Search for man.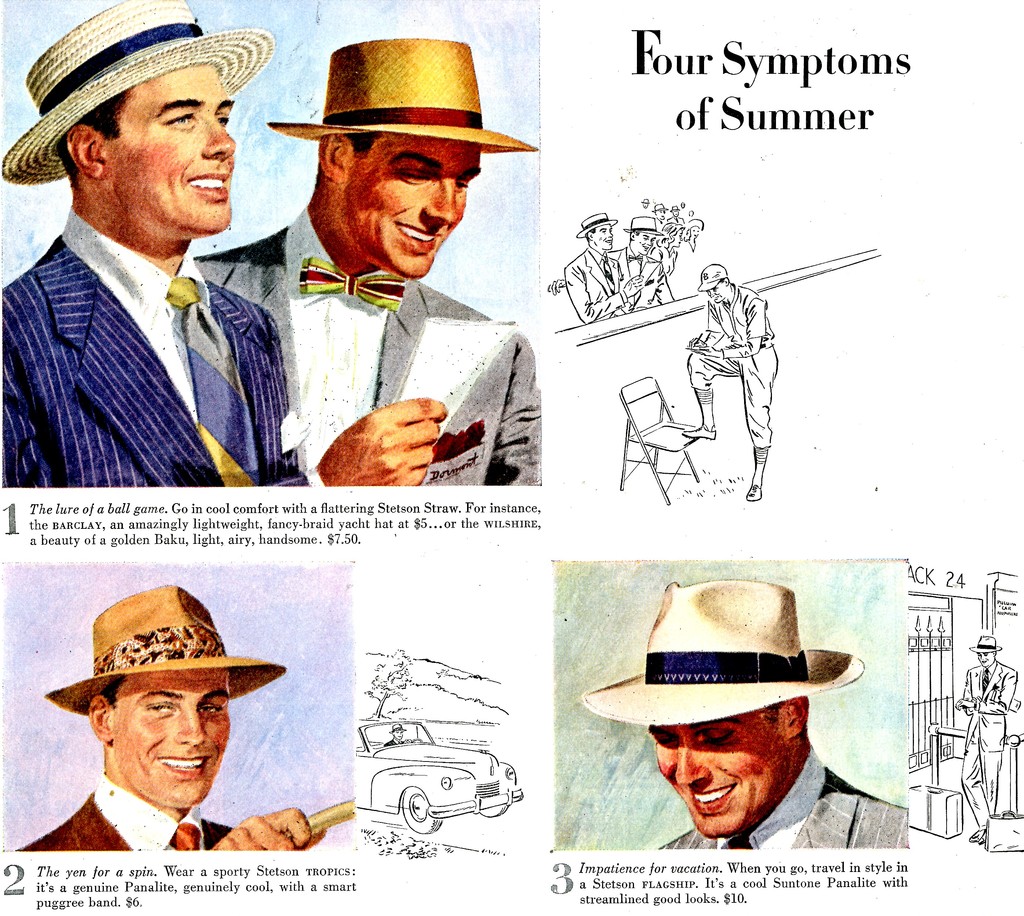
Found at box(574, 571, 900, 845).
